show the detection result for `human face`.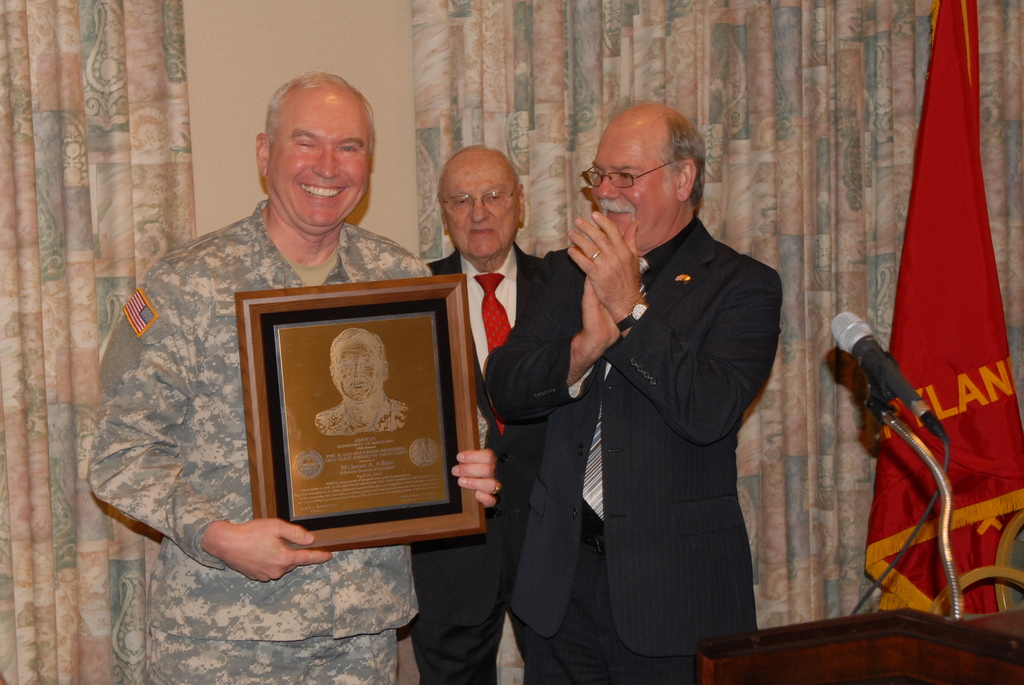
box=[445, 152, 522, 258].
